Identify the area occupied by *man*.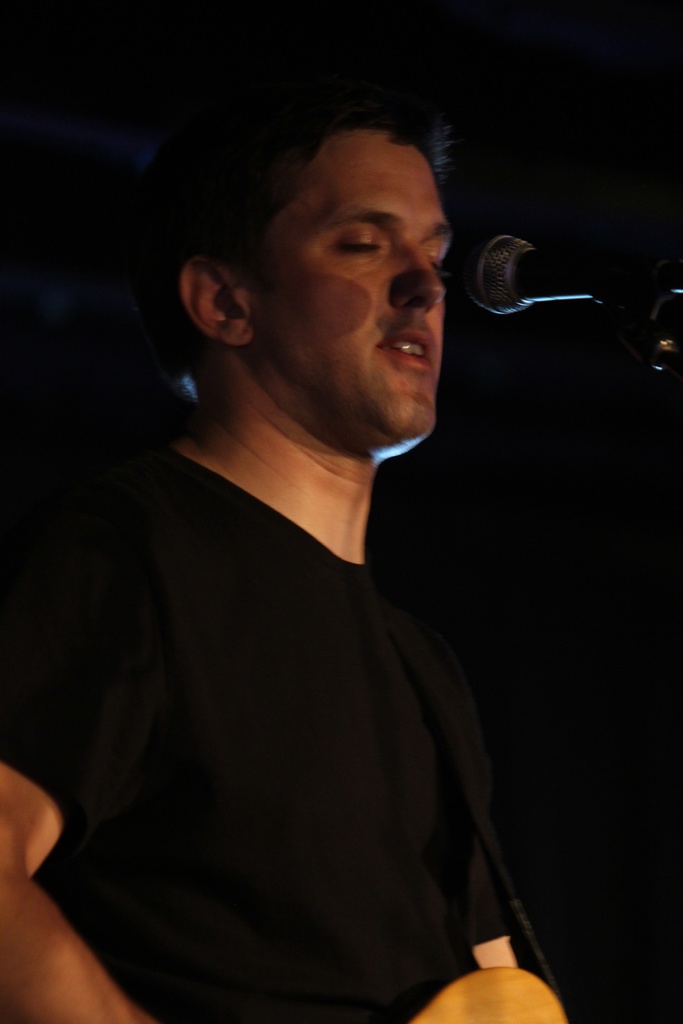
Area: left=0, top=85, right=645, bottom=1023.
